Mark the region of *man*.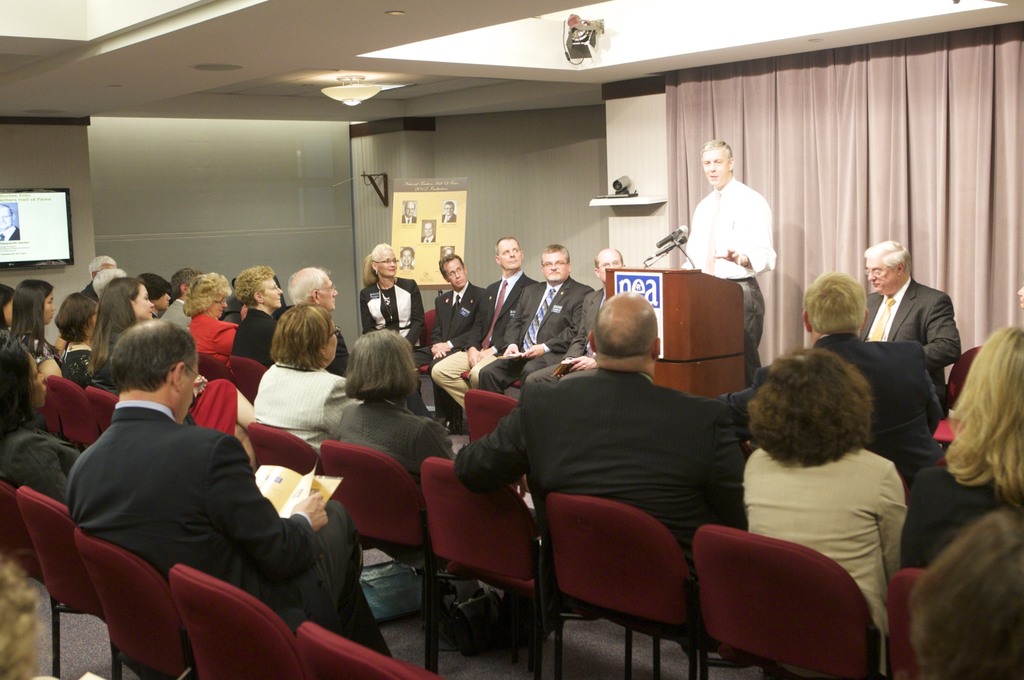
Region: [421,221,436,242].
